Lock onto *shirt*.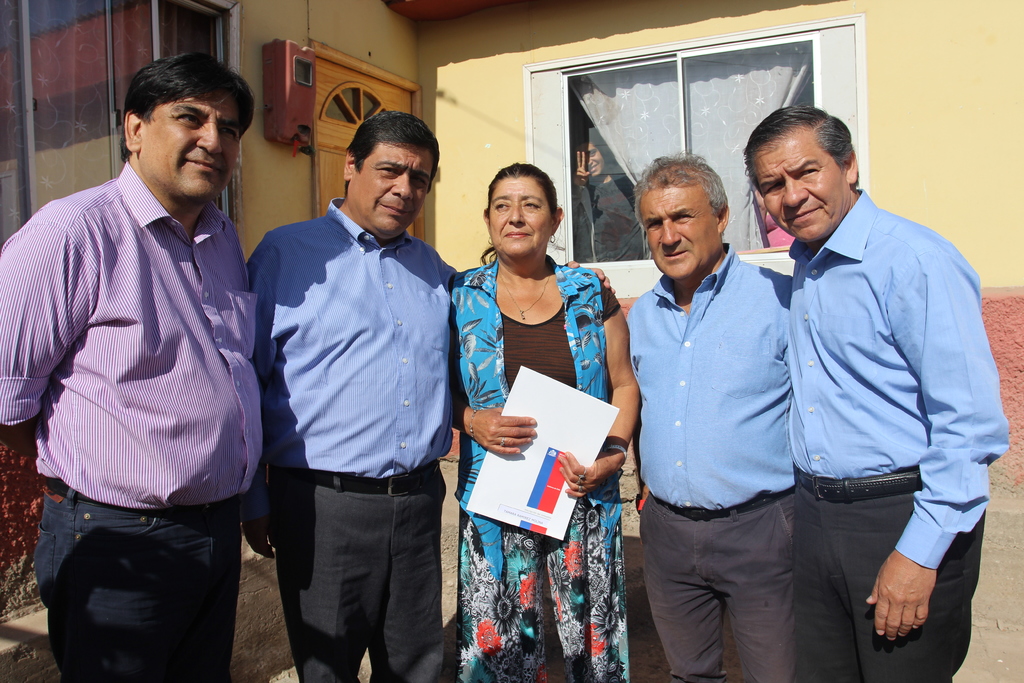
Locked: pyautogui.locateOnScreen(620, 244, 795, 512).
